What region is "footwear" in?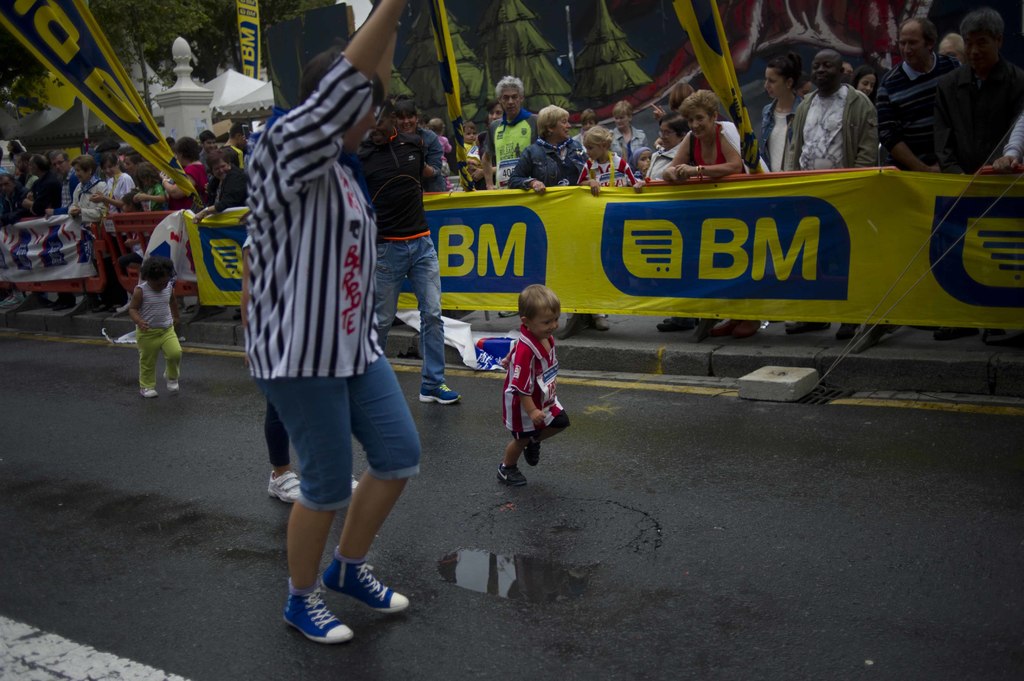
{"left": 139, "top": 387, "right": 153, "bottom": 397}.
